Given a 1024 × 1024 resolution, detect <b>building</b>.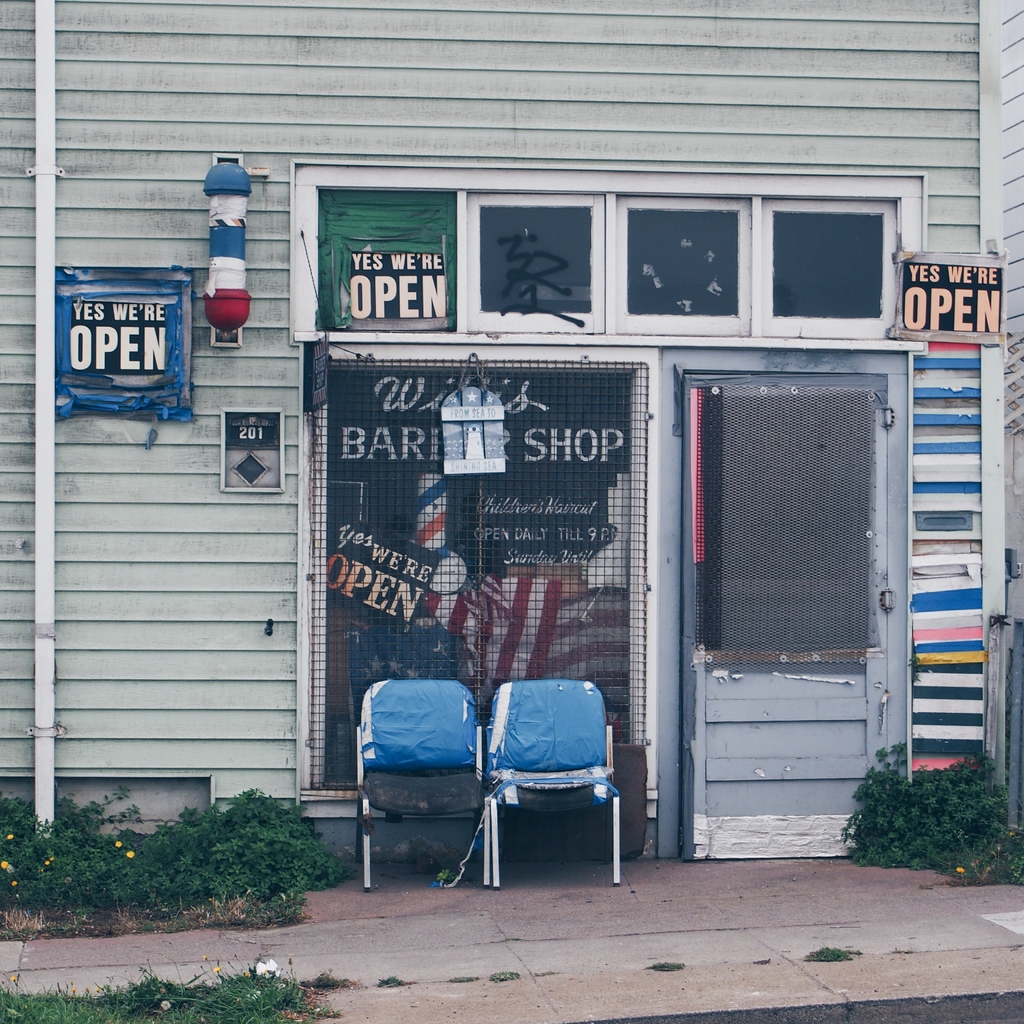
(left=0, top=0, right=1023, bottom=877).
